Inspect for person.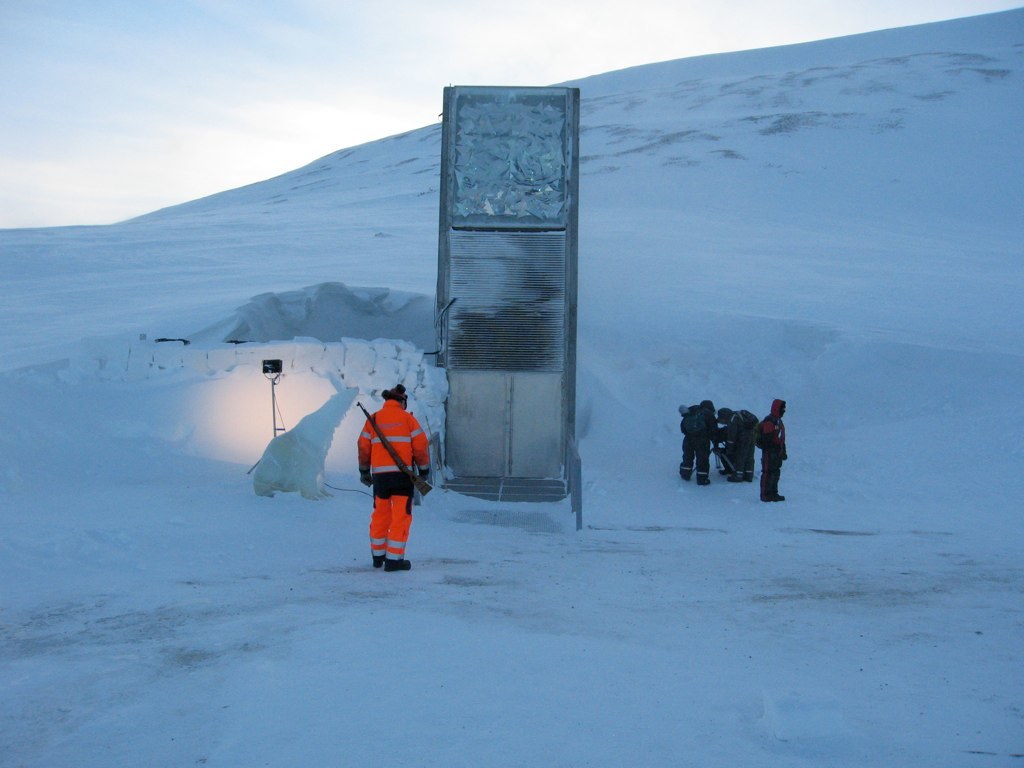
Inspection: crop(719, 402, 760, 482).
